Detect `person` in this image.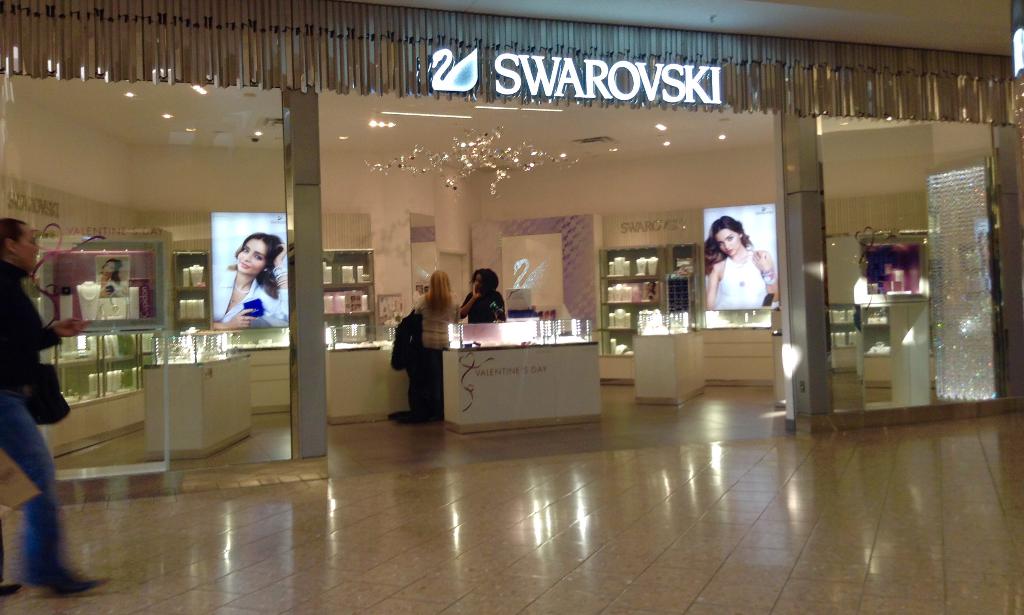
Detection: 0/216/103/595.
